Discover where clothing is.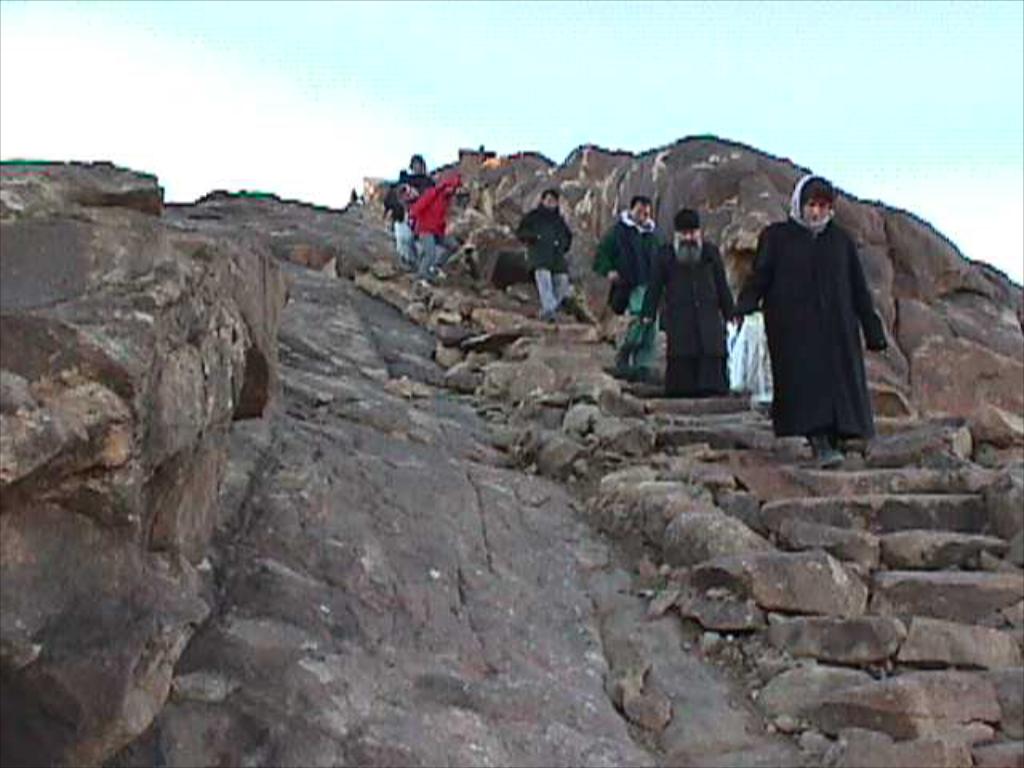
Discovered at locate(390, 155, 424, 259).
